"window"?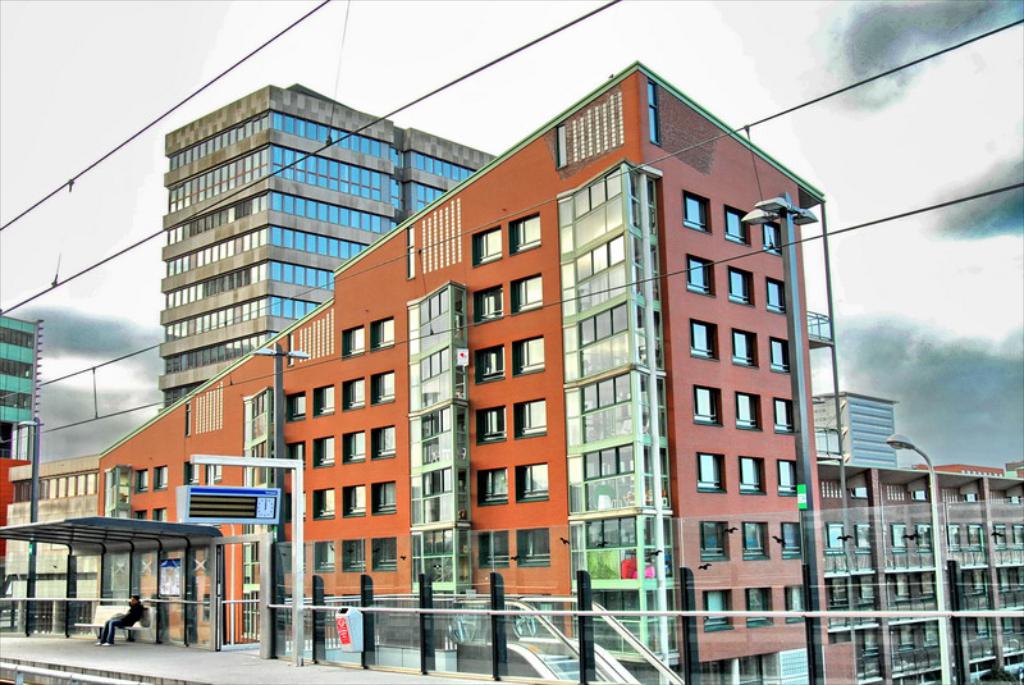
BBox(727, 266, 756, 303)
